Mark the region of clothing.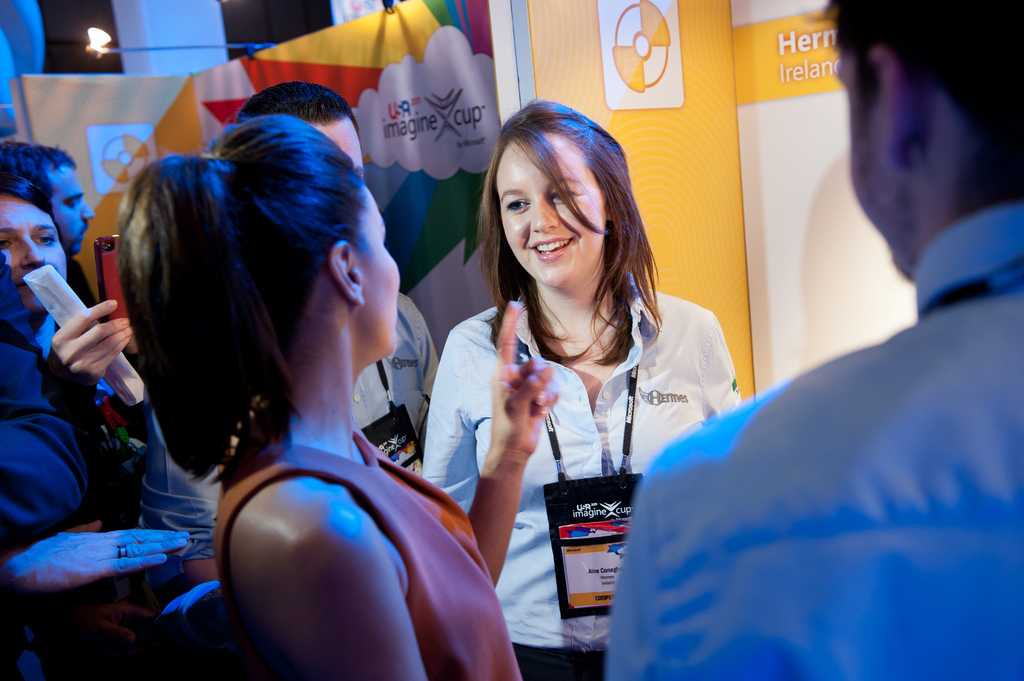
Region: bbox=[350, 293, 440, 469].
